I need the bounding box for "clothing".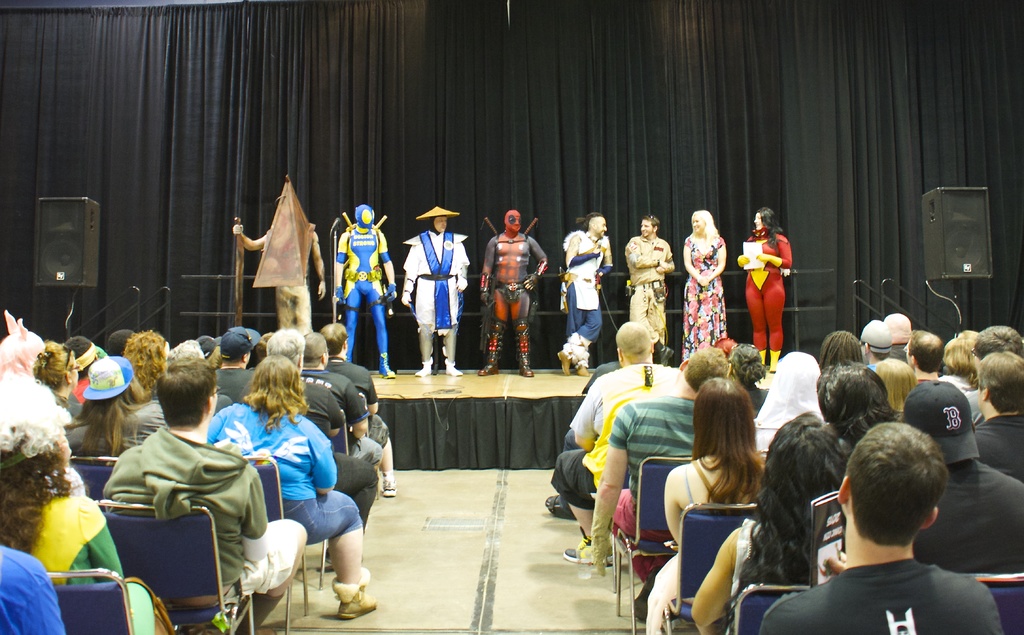
Here it is: left=732, top=224, right=793, bottom=347.
